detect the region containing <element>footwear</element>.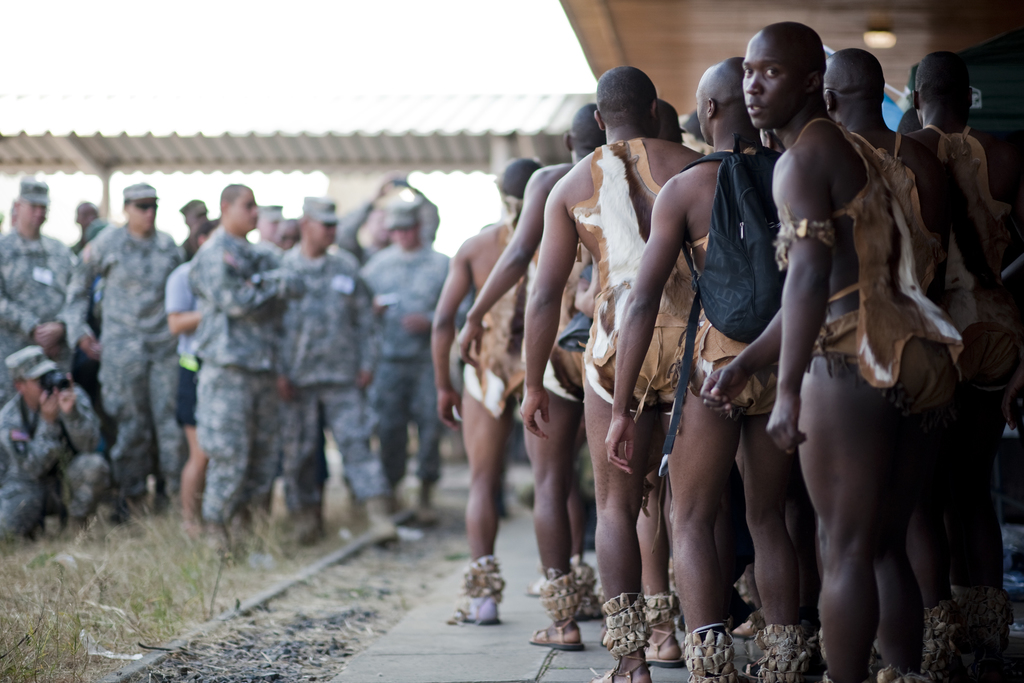
bbox=[456, 591, 508, 623].
